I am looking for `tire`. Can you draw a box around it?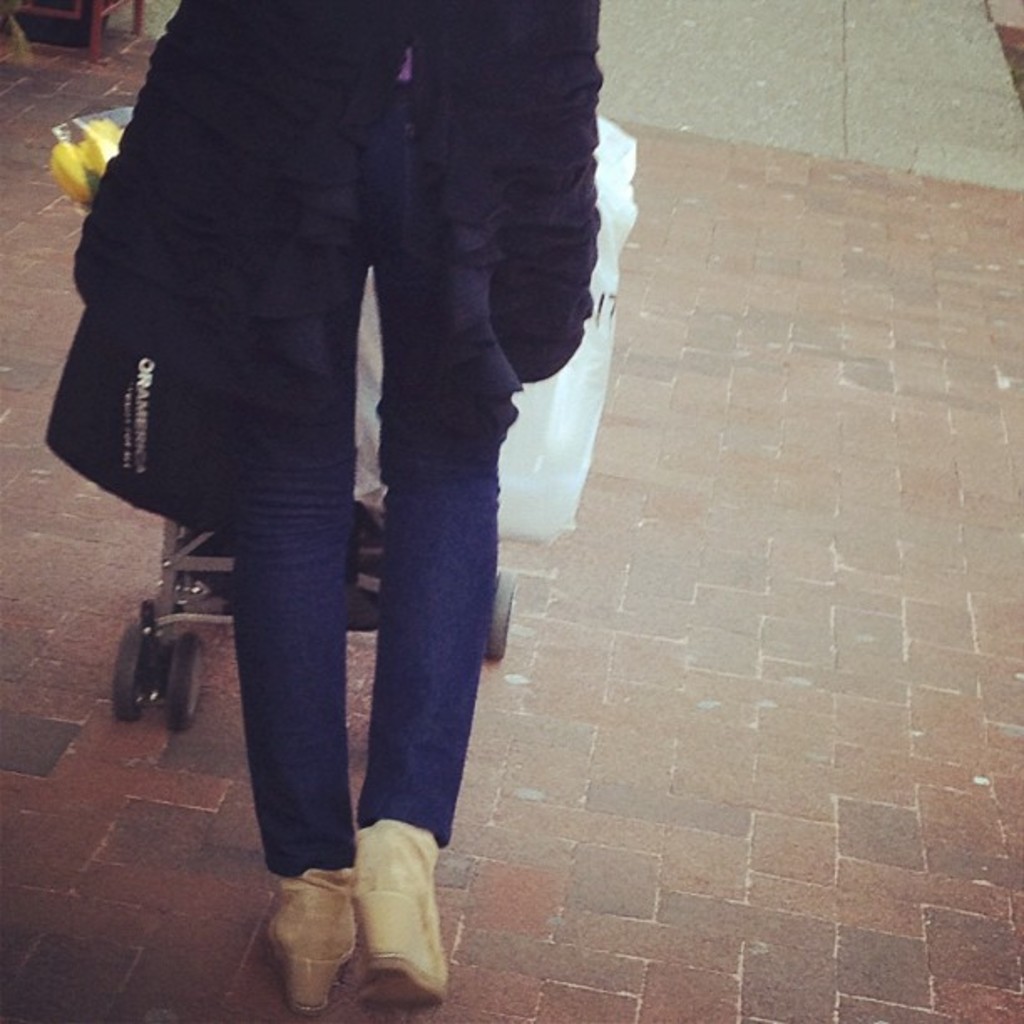
Sure, the bounding box is bbox=(114, 622, 137, 714).
